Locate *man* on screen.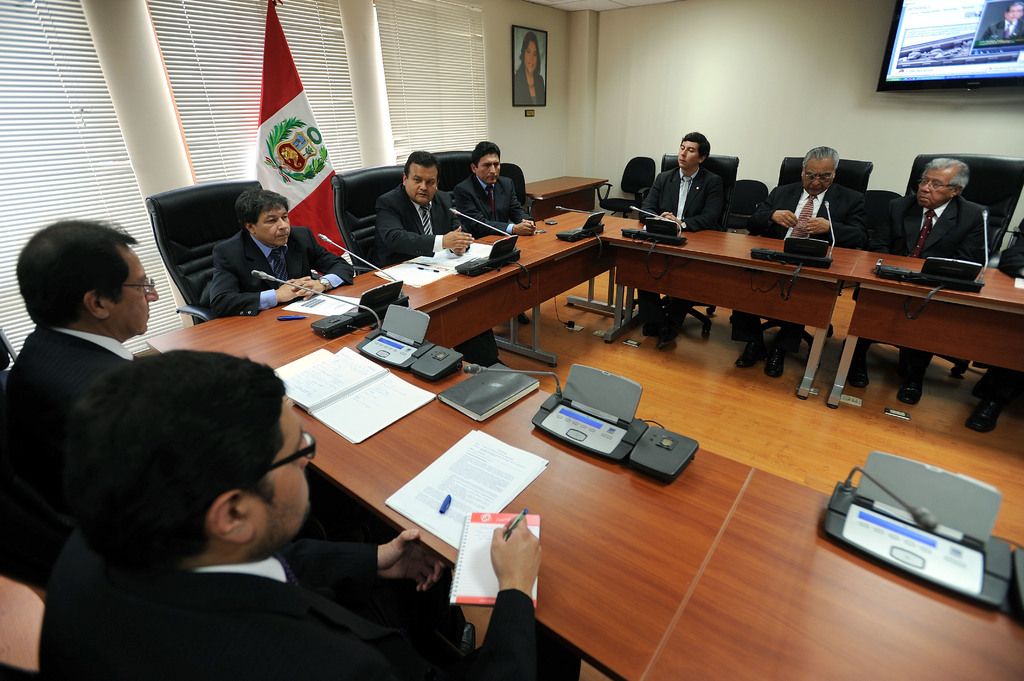
On screen at x1=0, y1=212, x2=200, y2=570.
